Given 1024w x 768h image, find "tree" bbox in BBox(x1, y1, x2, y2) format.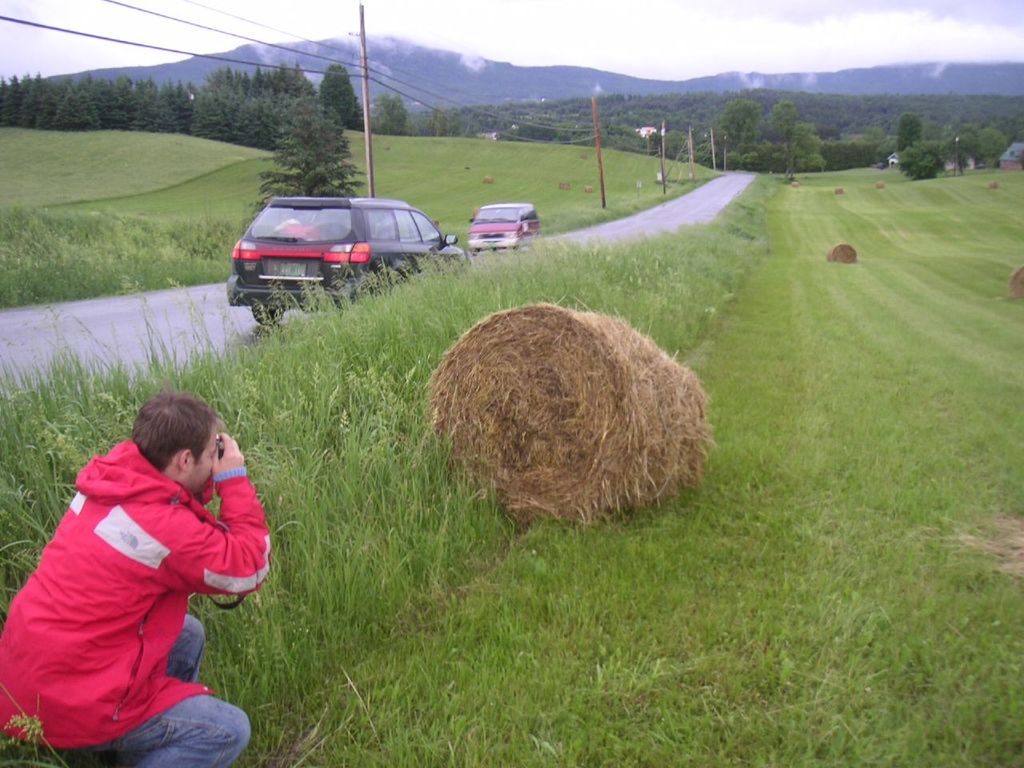
BBox(604, 126, 661, 154).
